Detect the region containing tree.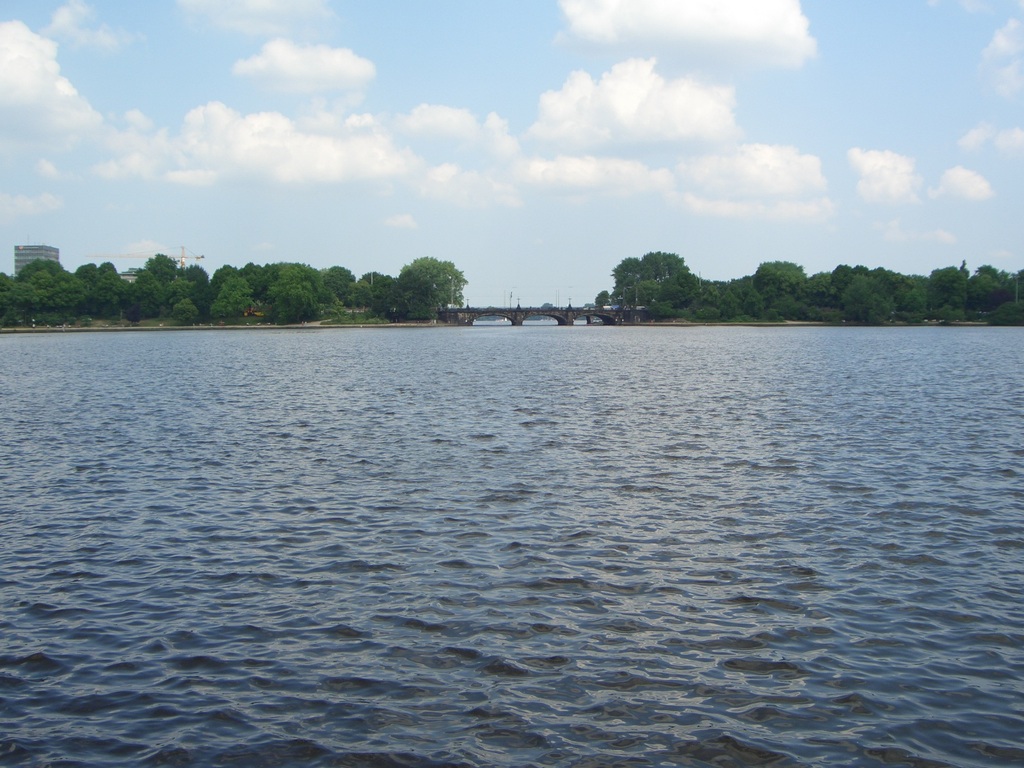
(left=18, top=259, right=65, bottom=293).
